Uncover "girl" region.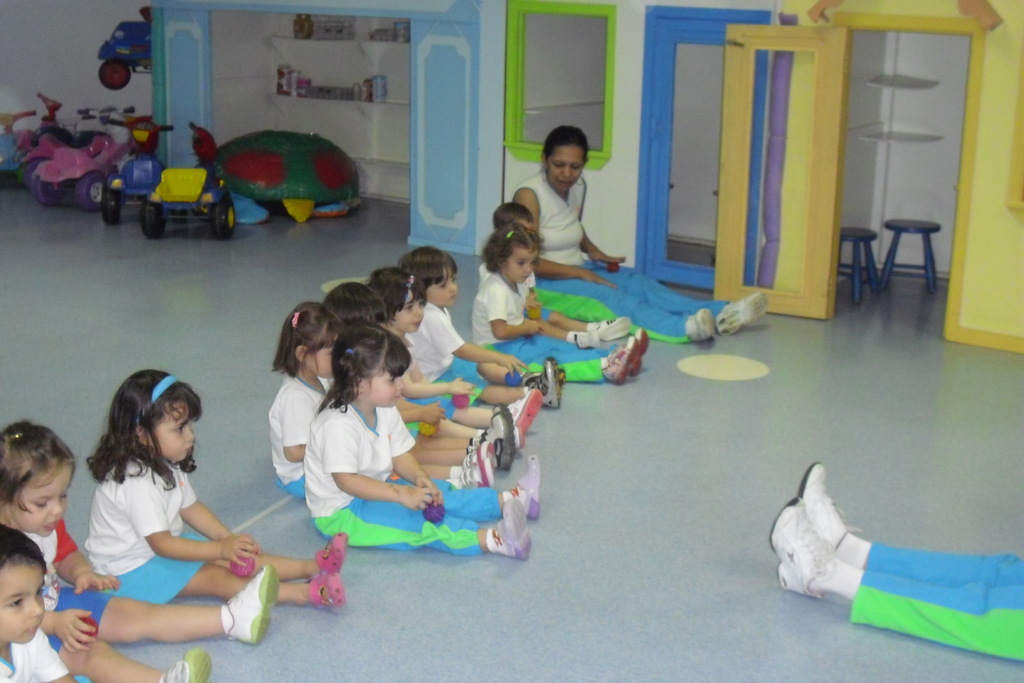
Uncovered: box=[365, 268, 548, 452].
